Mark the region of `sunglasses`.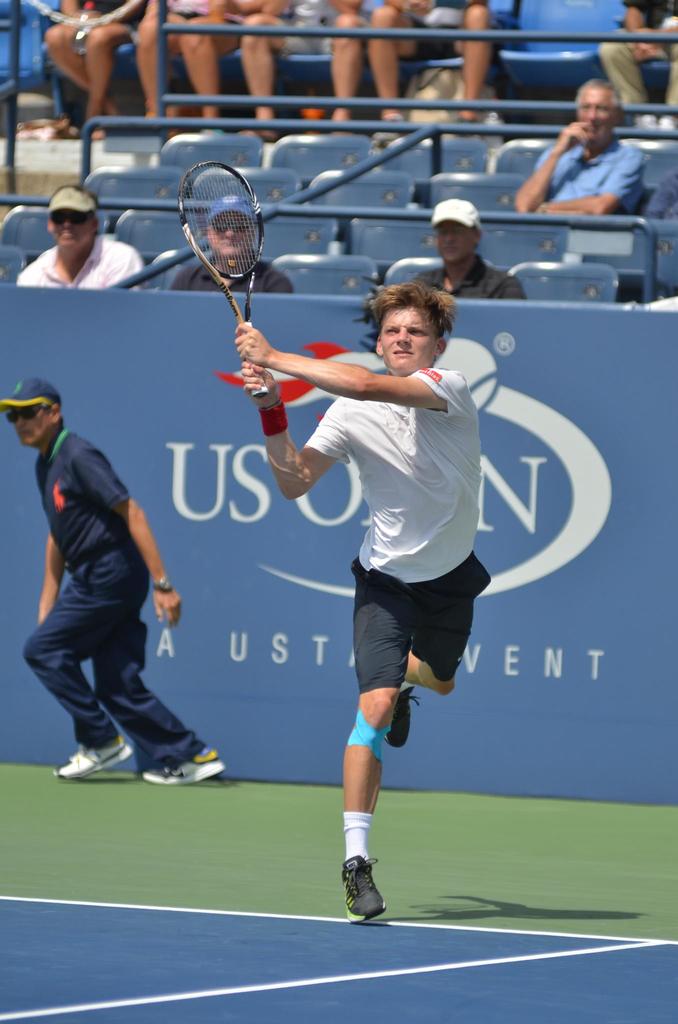
Region: left=51, top=211, right=92, bottom=228.
